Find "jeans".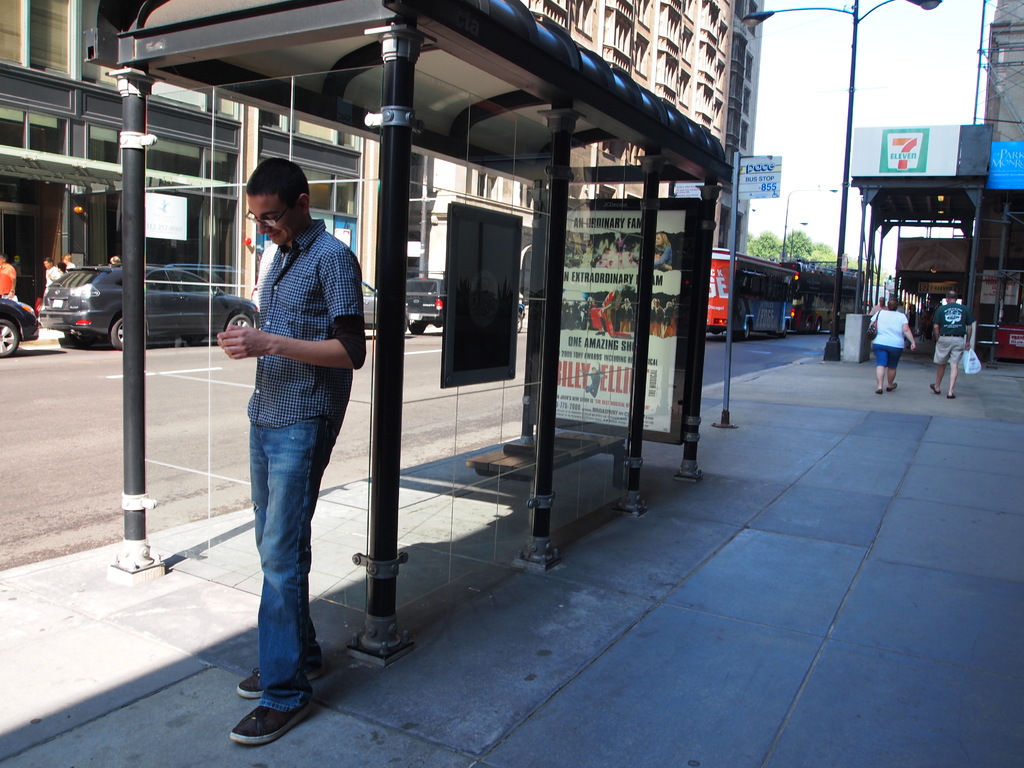
872,346,903,372.
